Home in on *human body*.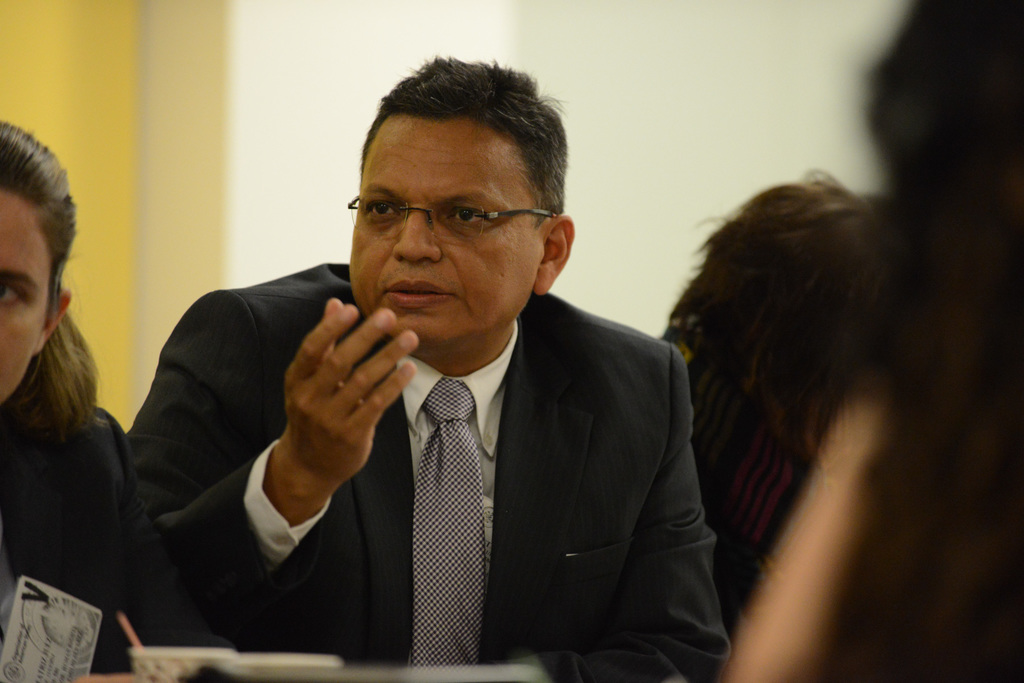
Homed in at detection(0, 122, 122, 596).
